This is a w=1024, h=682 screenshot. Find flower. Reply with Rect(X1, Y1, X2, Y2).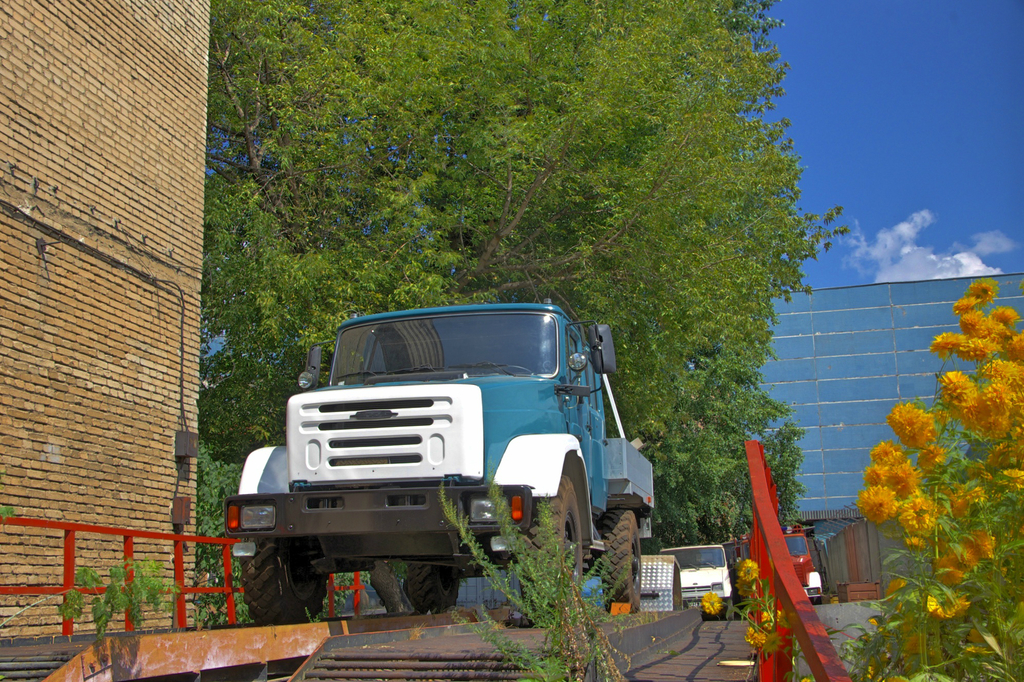
Rect(745, 628, 767, 649).
